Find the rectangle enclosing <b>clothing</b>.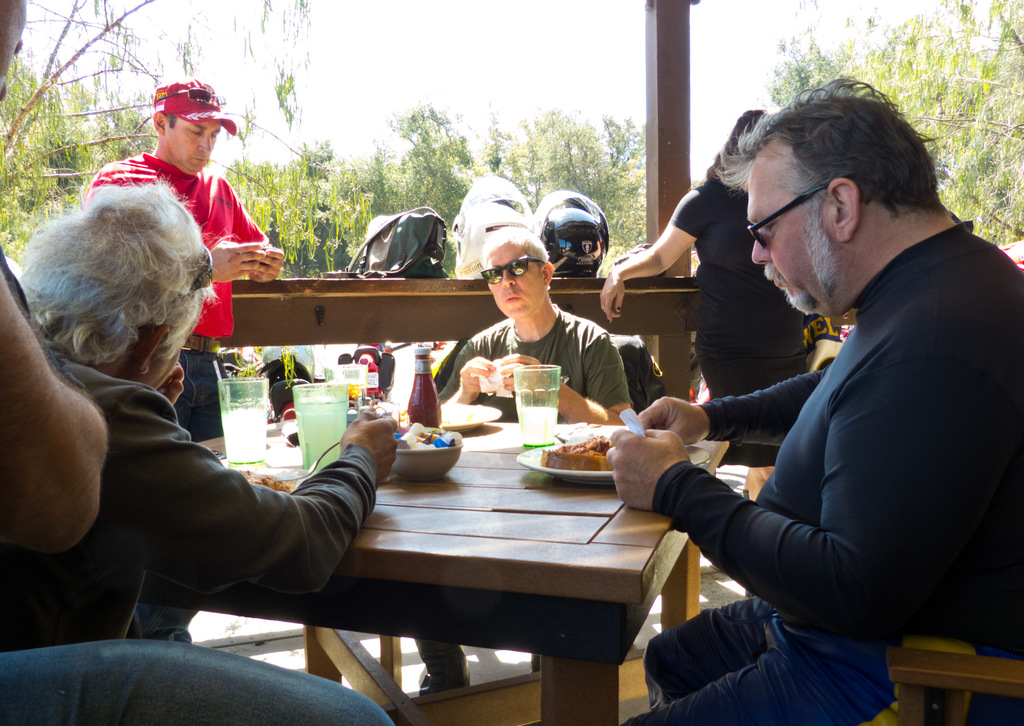
x1=636 y1=158 x2=844 y2=419.
